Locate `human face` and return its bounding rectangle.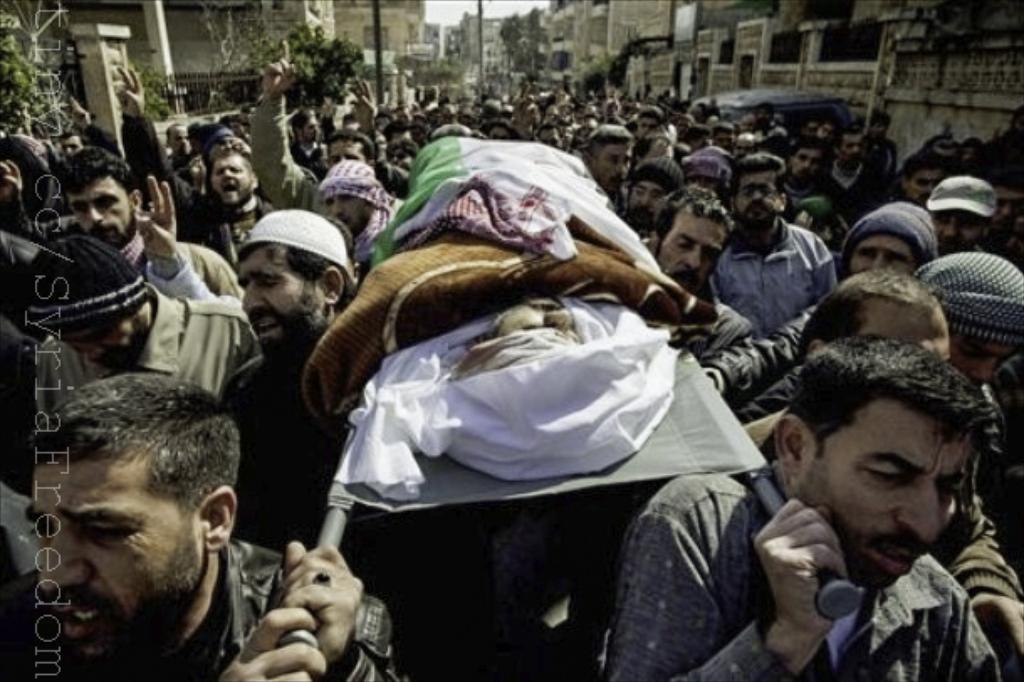
589:144:628:185.
